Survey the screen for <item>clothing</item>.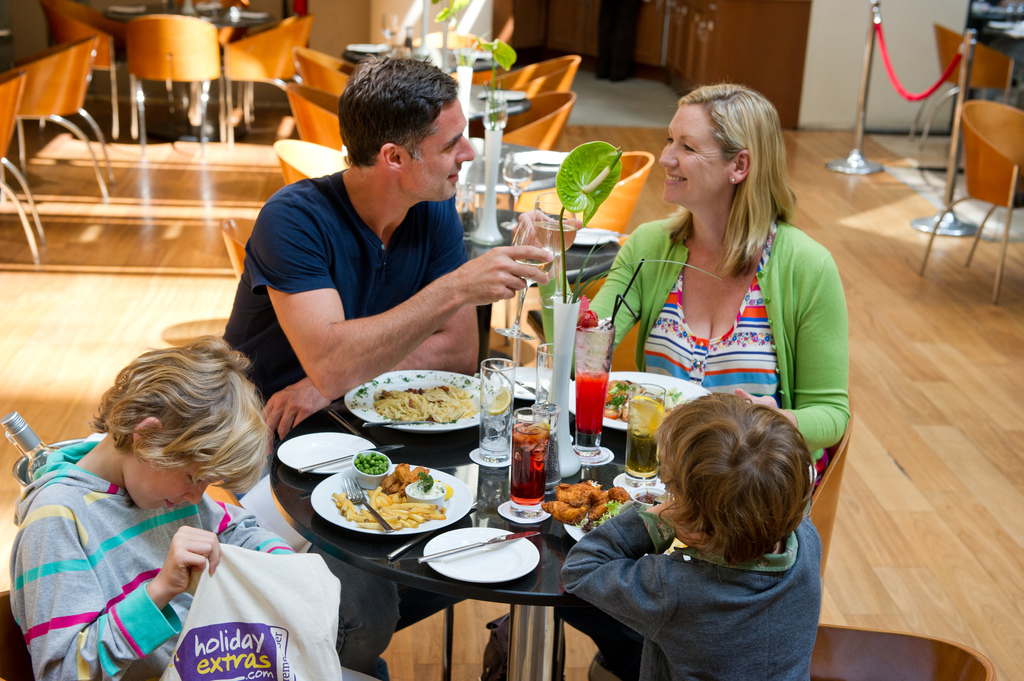
Survey found: locate(536, 217, 847, 680).
